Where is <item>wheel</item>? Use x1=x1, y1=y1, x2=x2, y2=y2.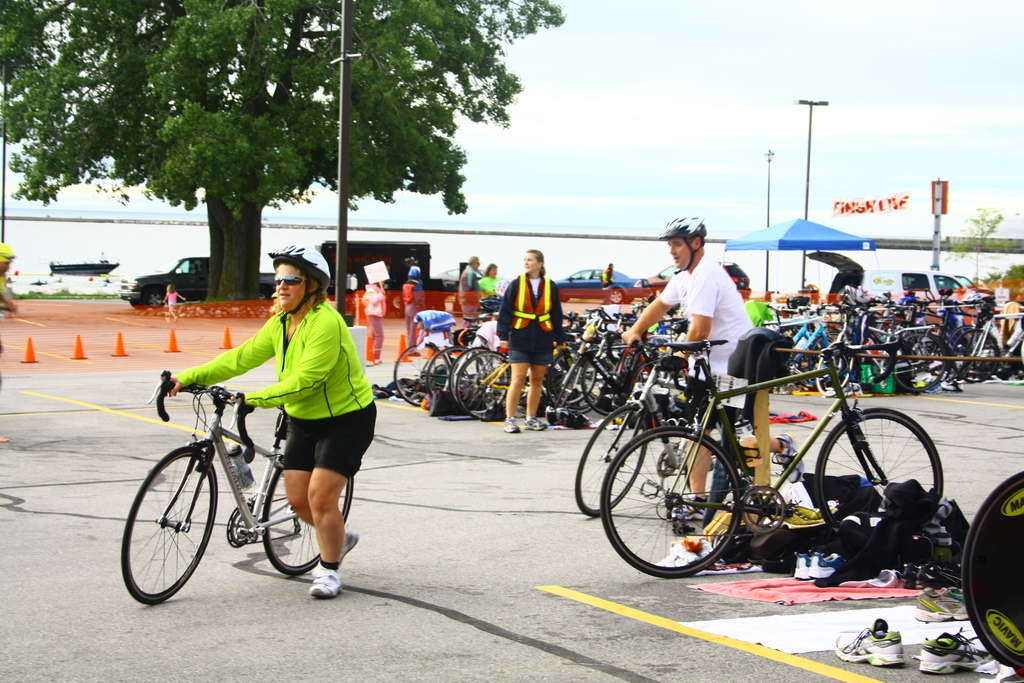
x1=630, y1=297, x2=636, y2=302.
